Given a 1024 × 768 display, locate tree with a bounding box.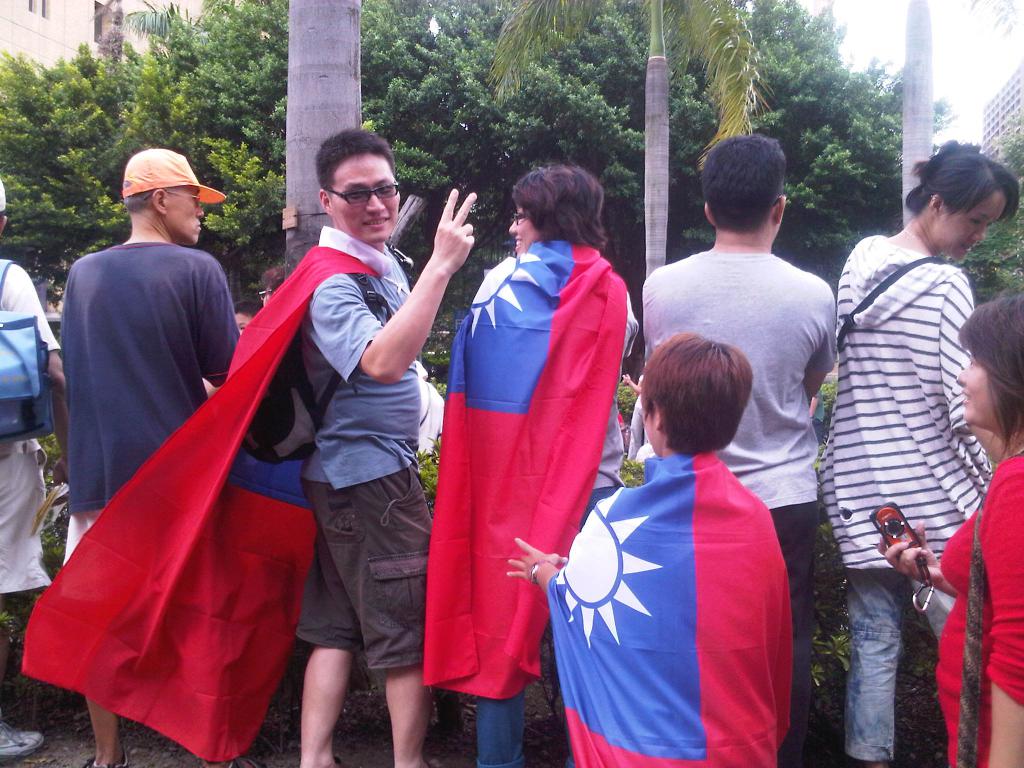
Located: box=[0, 0, 483, 274].
